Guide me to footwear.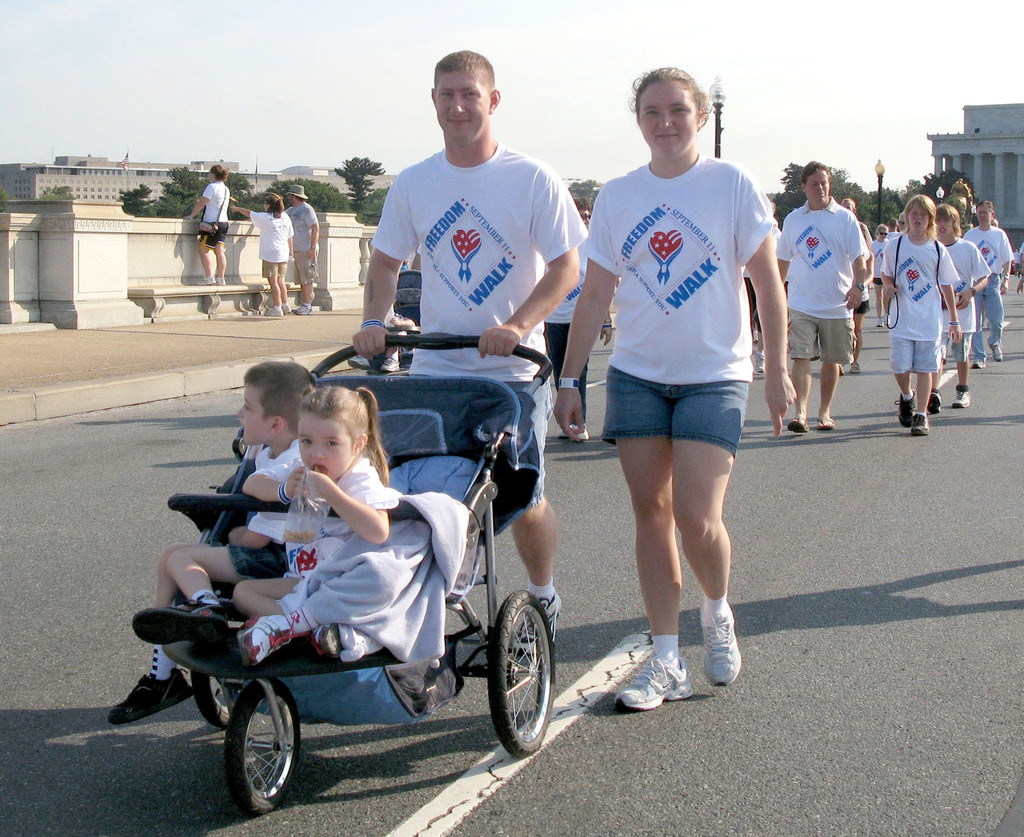
Guidance: locate(556, 427, 569, 436).
